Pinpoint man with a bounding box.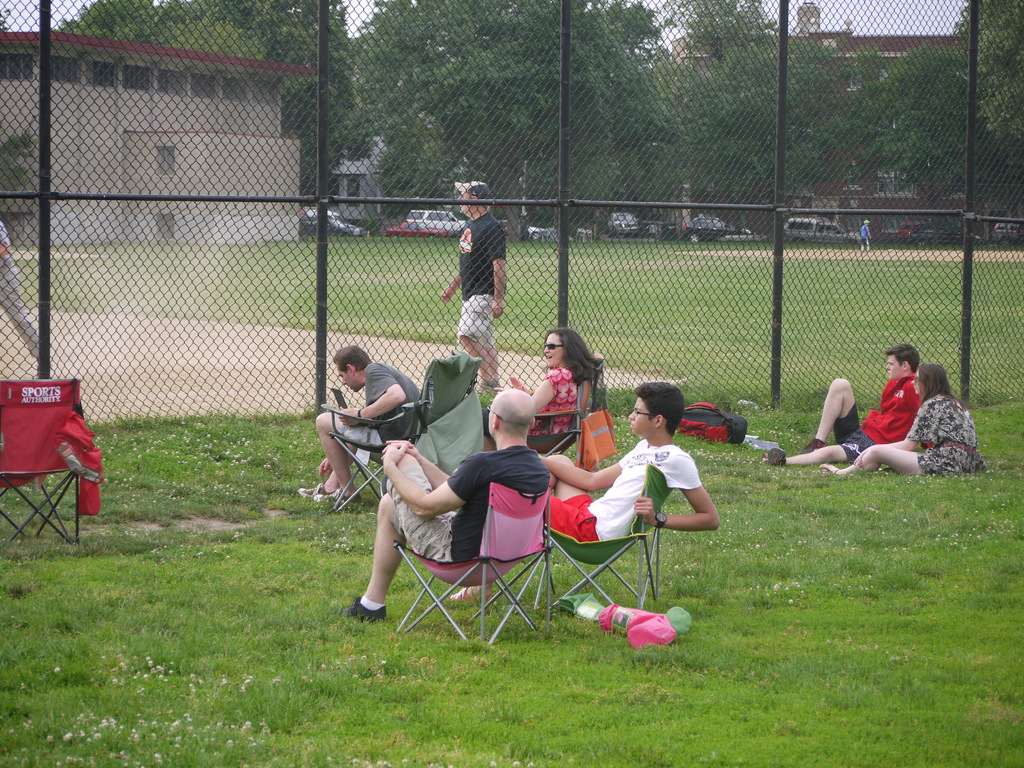
box(295, 345, 420, 502).
